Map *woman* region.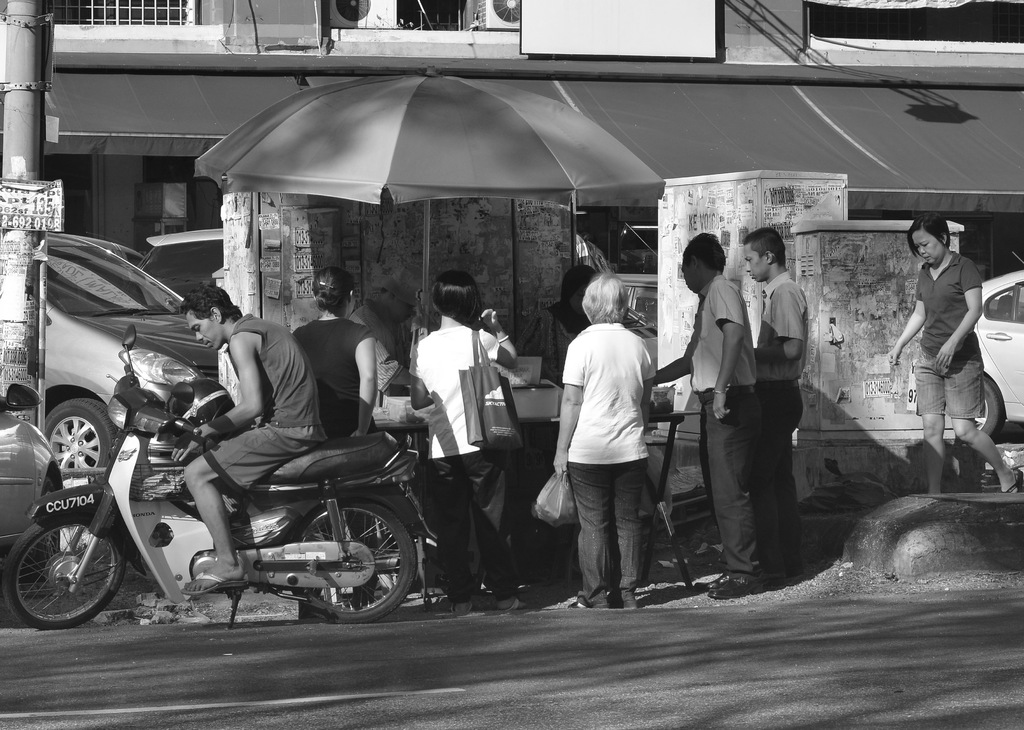
Mapped to detection(552, 273, 659, 610).
